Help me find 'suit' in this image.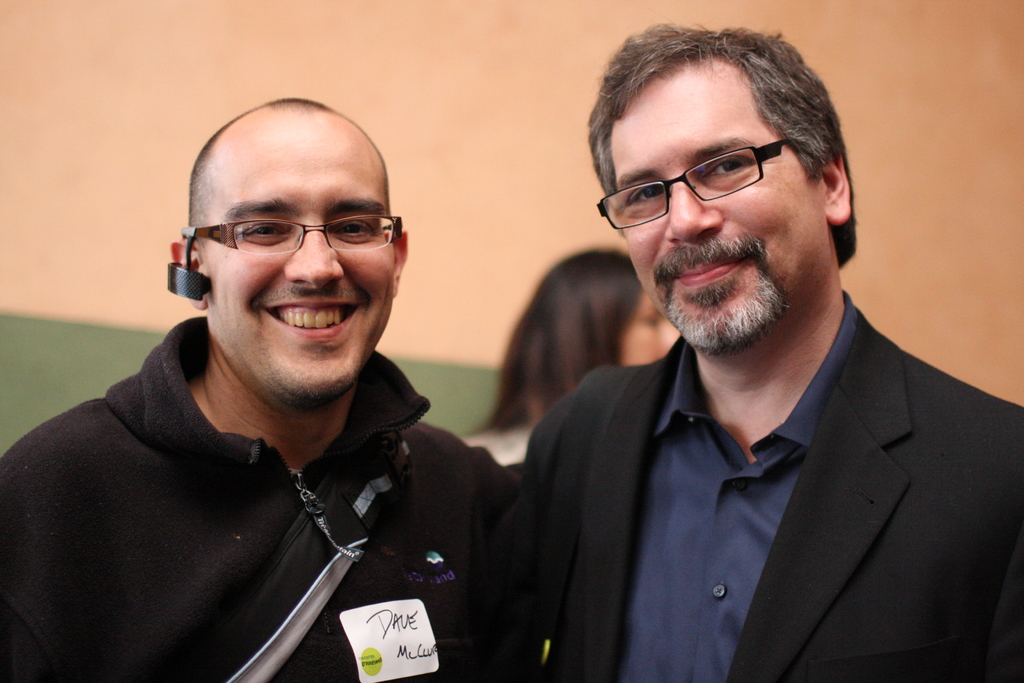
Found it: detection(521, 288, 1023, 680).
